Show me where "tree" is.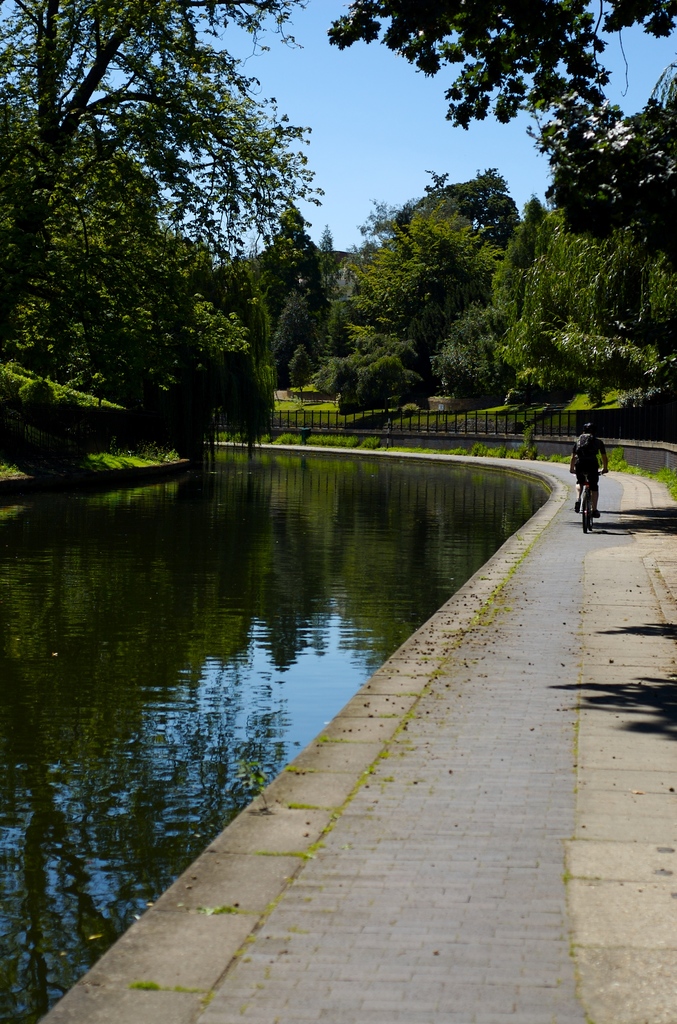
"tree" is at {"x1": 324, "y1": 0, "x2": 676, "y2": 134}.
